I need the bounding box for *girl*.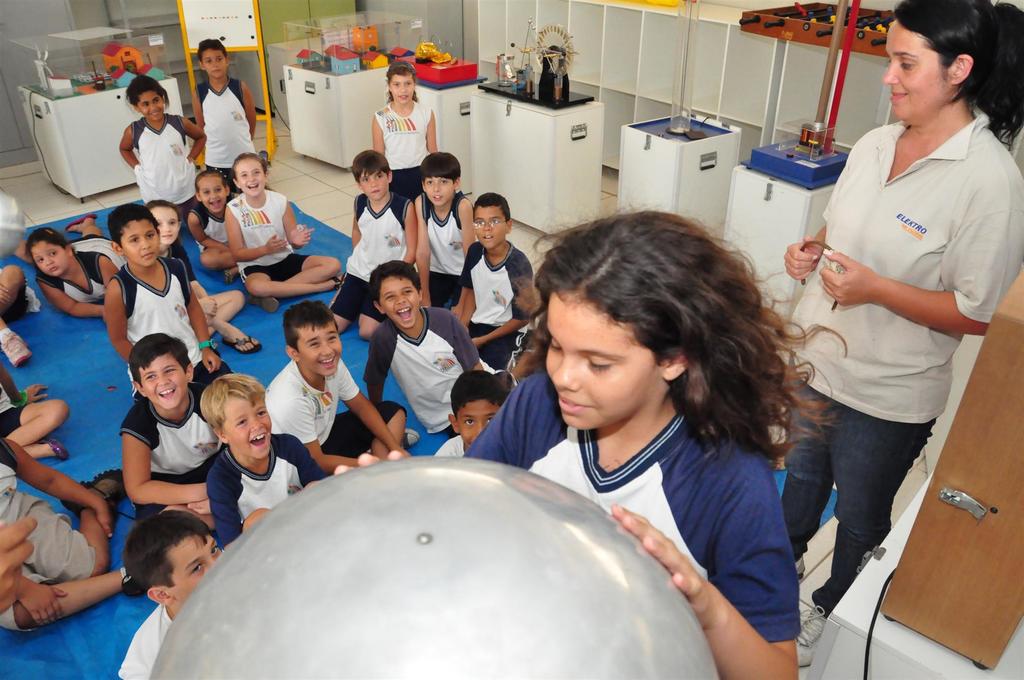
Here it is: <region>184, 167, 240, 280</region>.
